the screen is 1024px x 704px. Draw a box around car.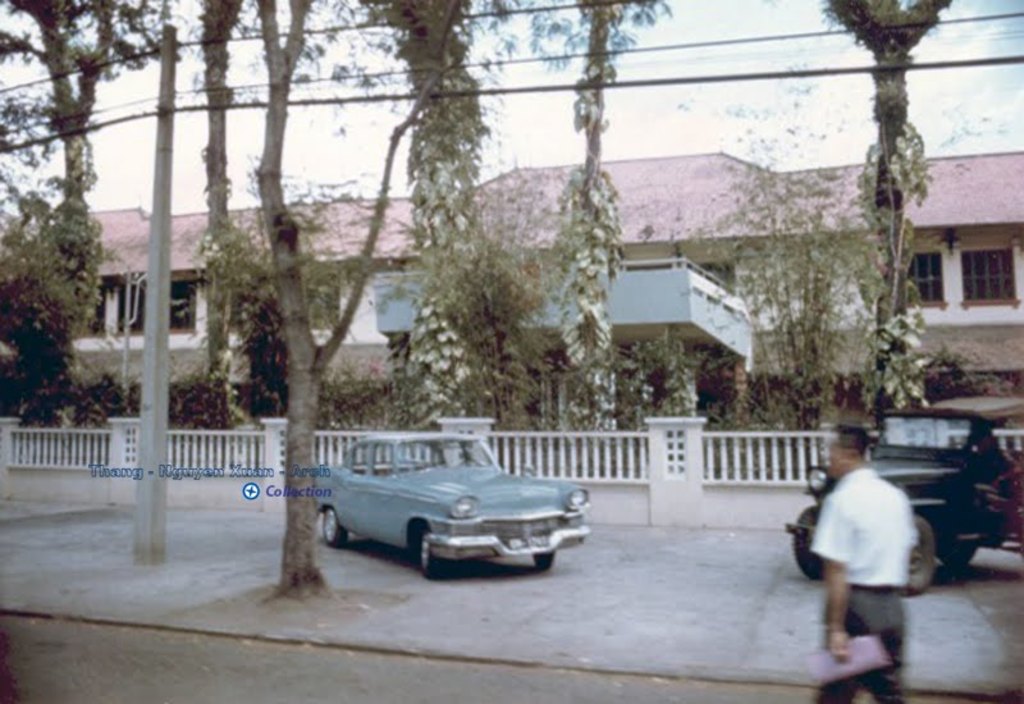
(x1=315, y1=430, x2=590, y2=582).
